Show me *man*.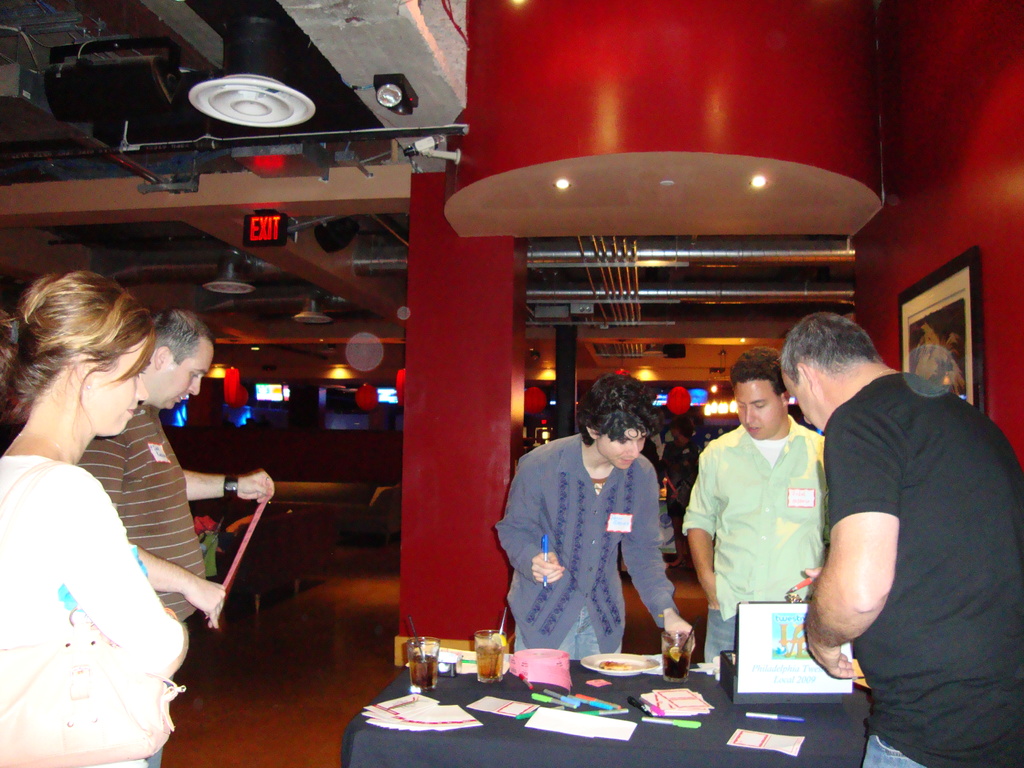
*man* is here: <bbox>76, 307, 276, 715</bbox>.
